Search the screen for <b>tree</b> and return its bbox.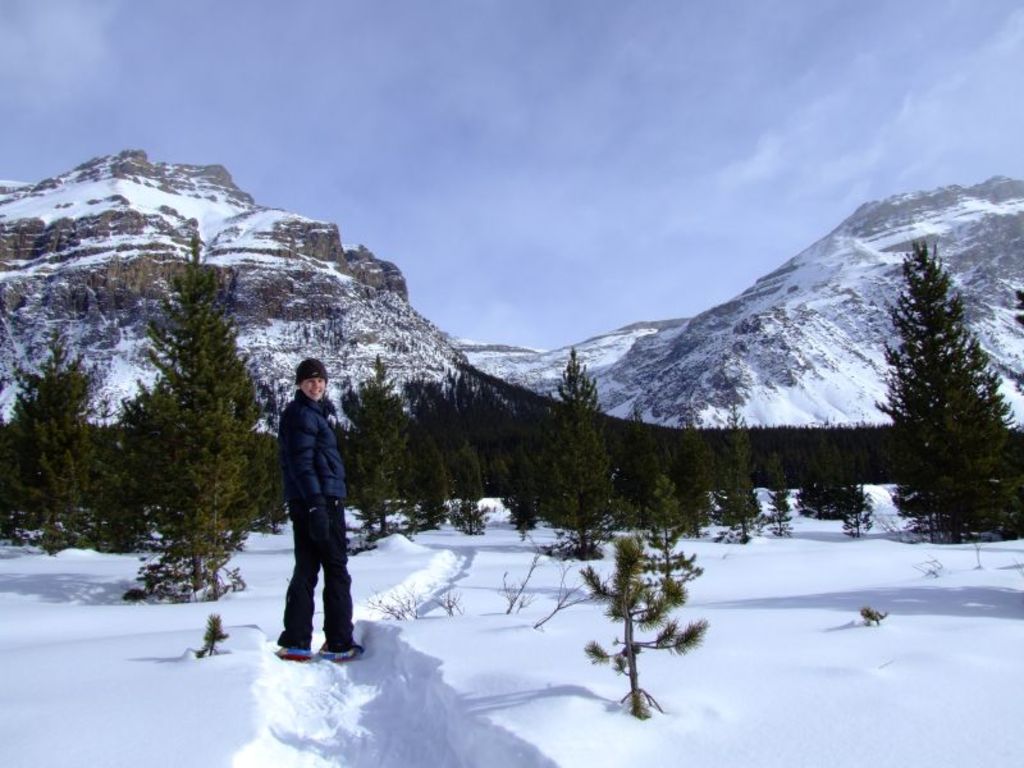
Found: bbox=[709, 419, 772, 552].
